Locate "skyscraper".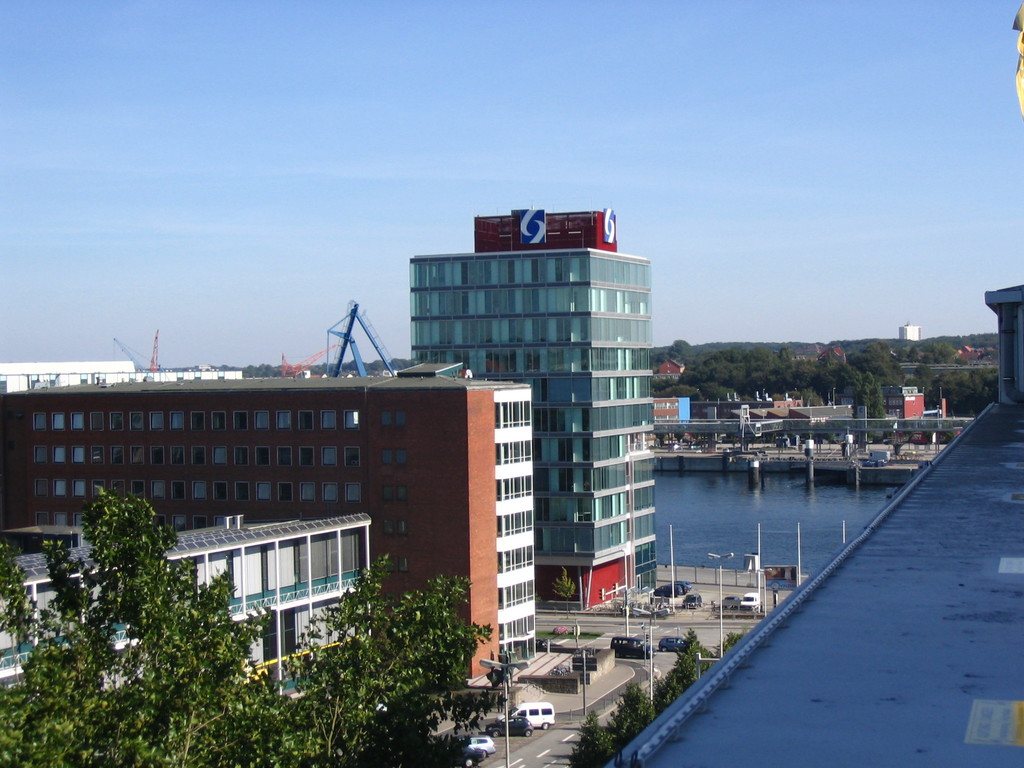
Bounding box: box(406, 227, 662, 637).
